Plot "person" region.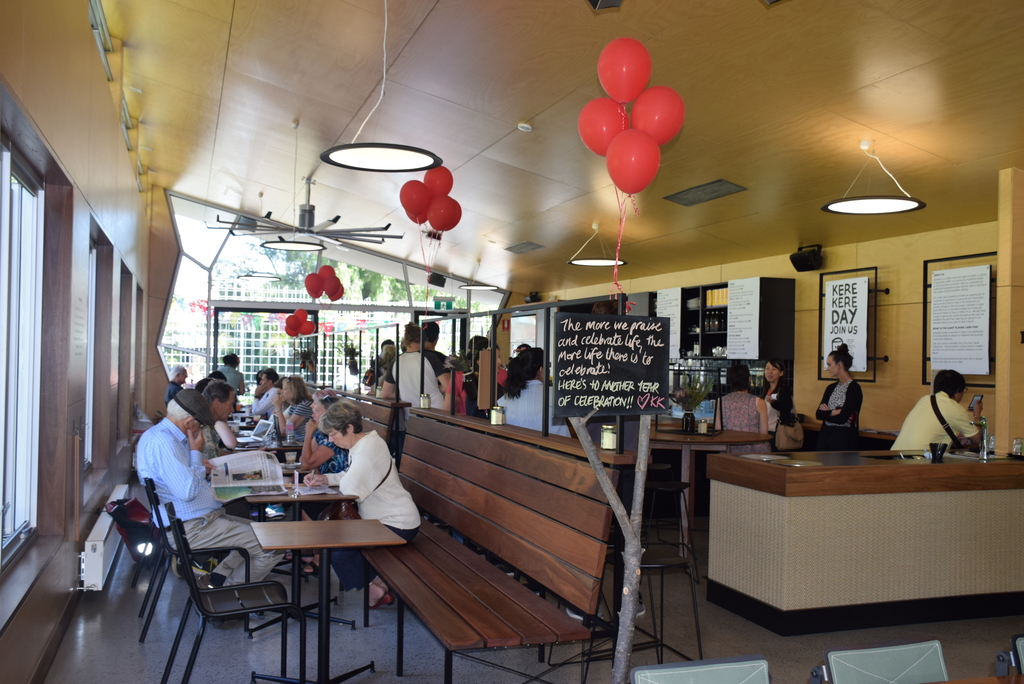
Plotted at <region>752, 356, 798, 424</region>.
